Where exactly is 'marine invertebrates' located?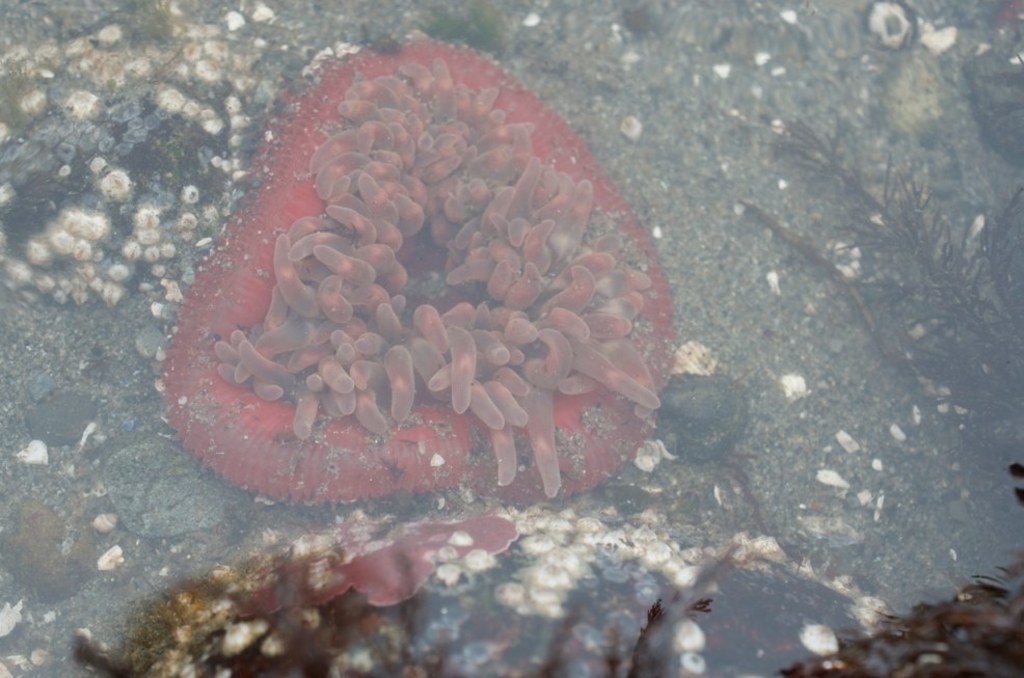
Its bounding box is crop(179, 86, 672, 550).
